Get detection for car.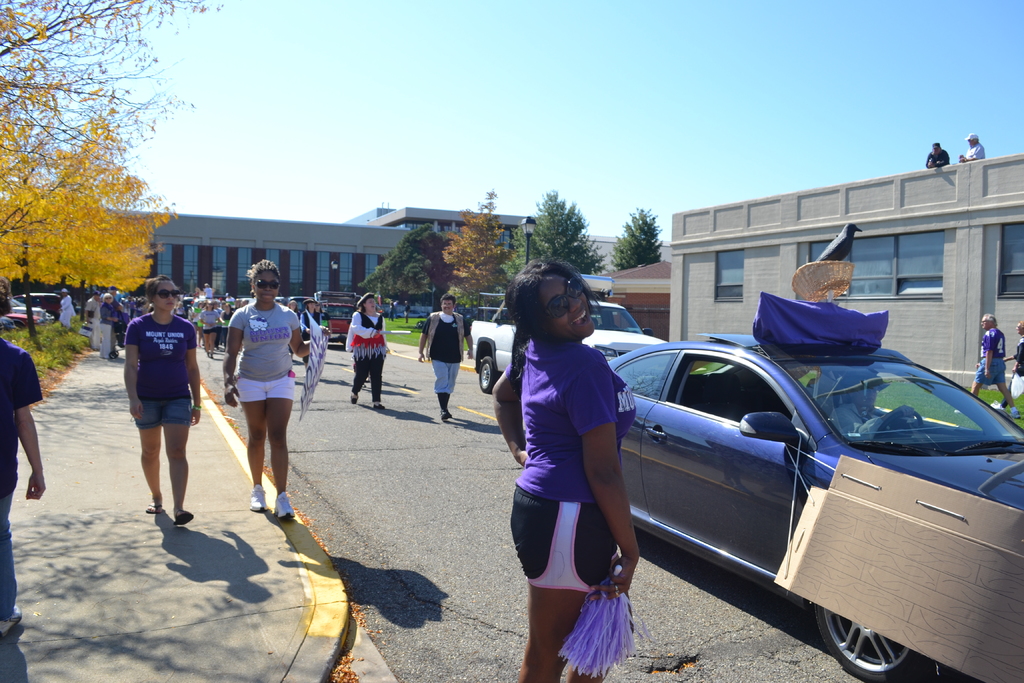
Detection: bbox=(3, 314, 42, 325).
